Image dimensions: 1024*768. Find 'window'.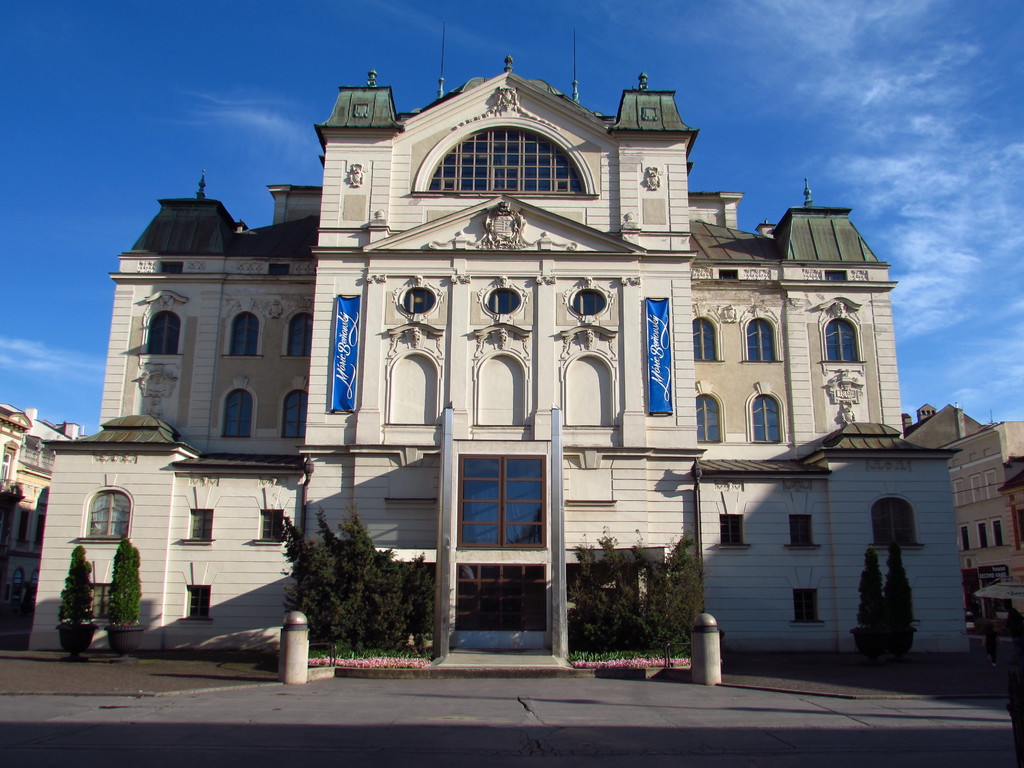
[x1=869, y1=499, x2=925, y2=548].
